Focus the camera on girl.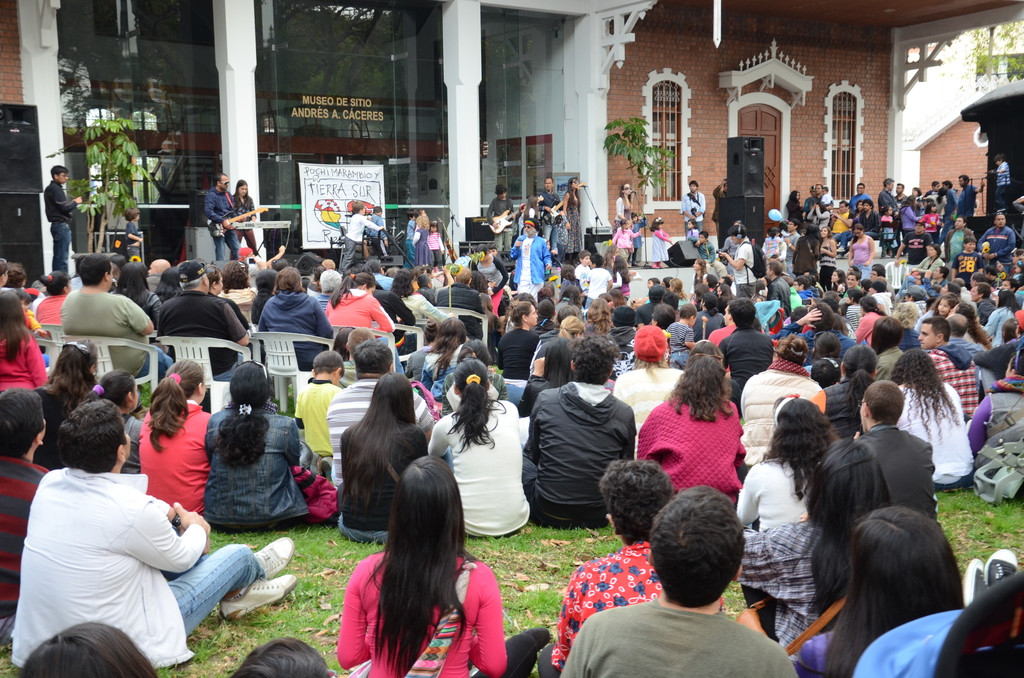
Focus region: [668,278,688,309].
